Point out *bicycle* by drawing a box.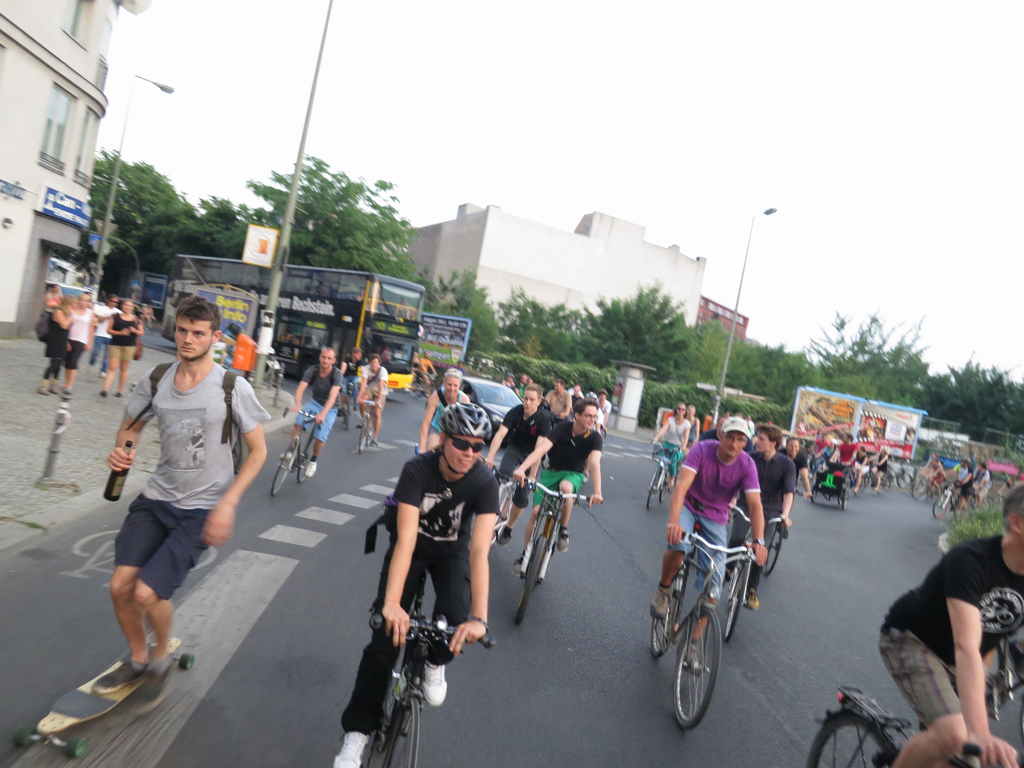
BBox(488, 461, 531, 555).
